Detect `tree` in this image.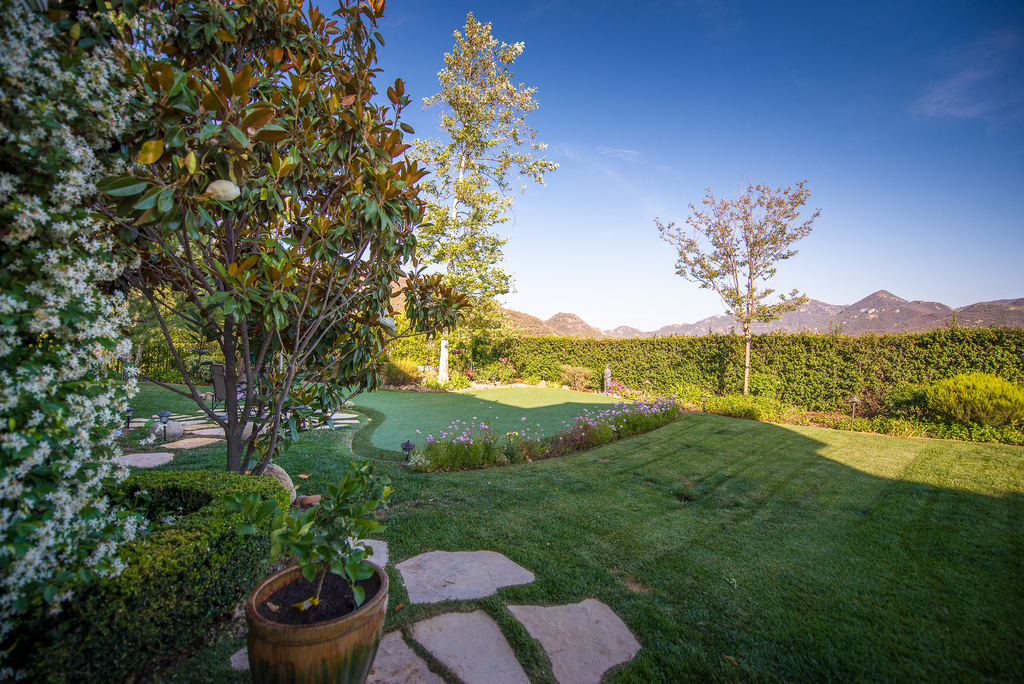
Detection: 669:157:826:379.
